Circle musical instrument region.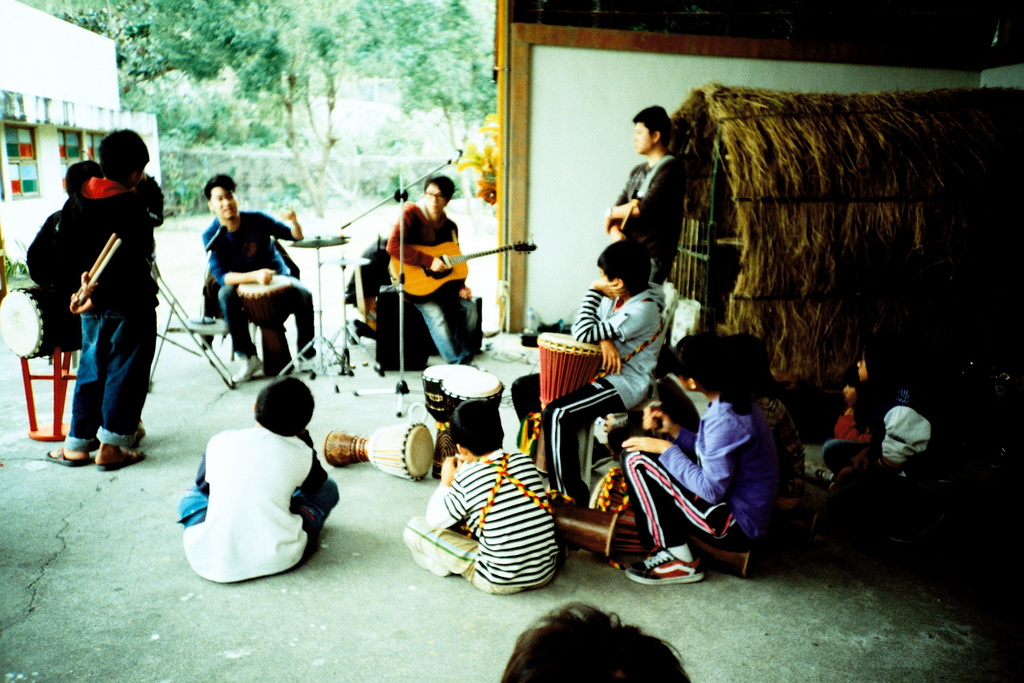
Region: select_region(519, 332, 604, 476).
